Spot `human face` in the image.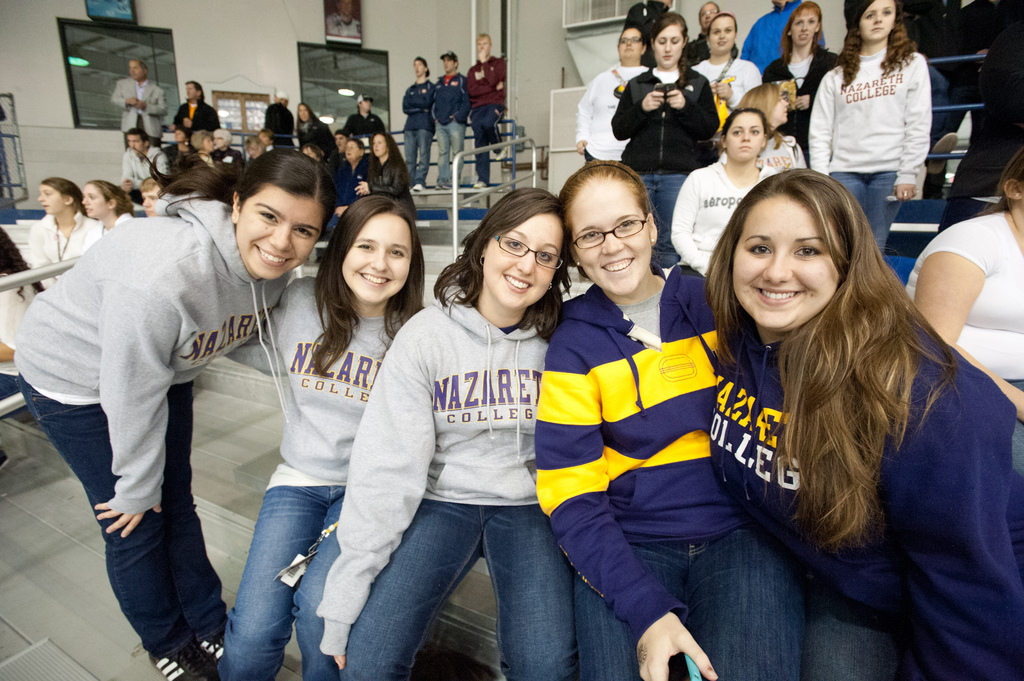
`human face` found at 567,172,658,292.
